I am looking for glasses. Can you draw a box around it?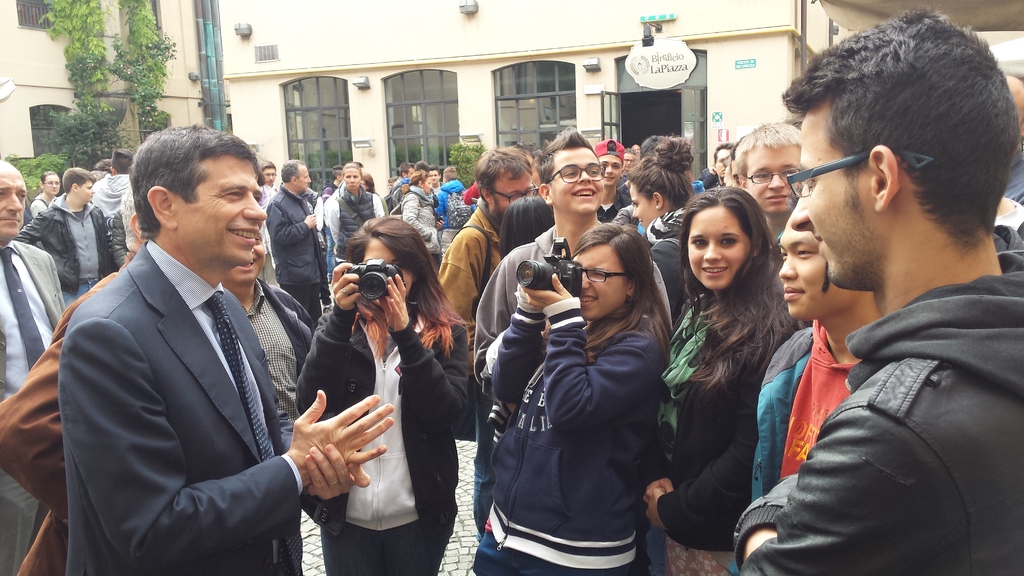
Sure, the bounding box is (x1=788, y1=156, x2=931, y2=198).
